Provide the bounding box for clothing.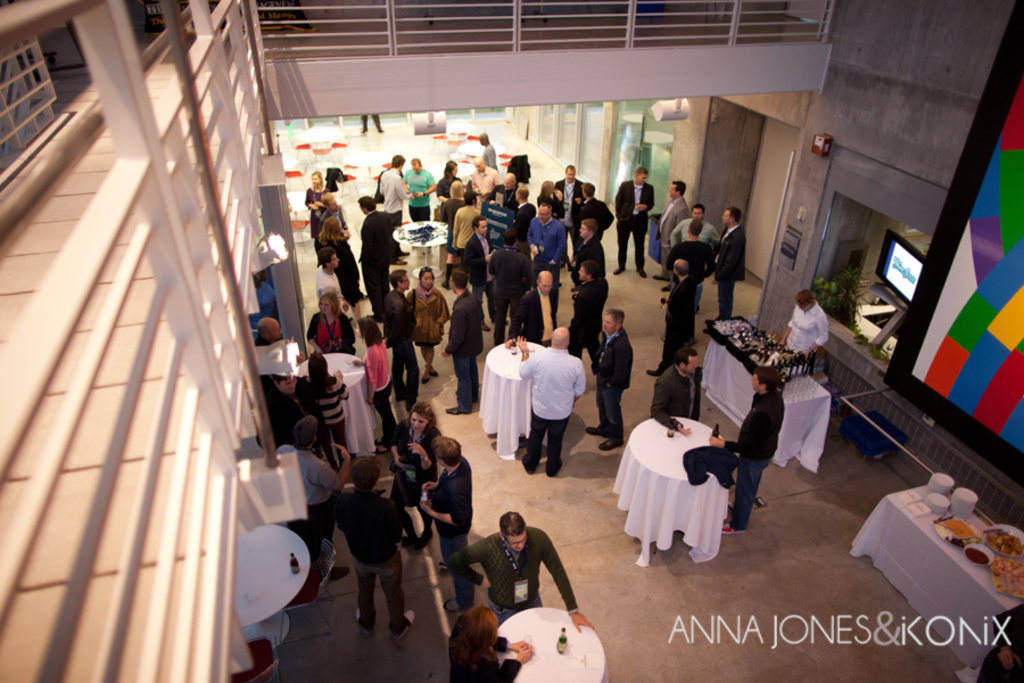
l=253, t=332, r=269, b=387.
